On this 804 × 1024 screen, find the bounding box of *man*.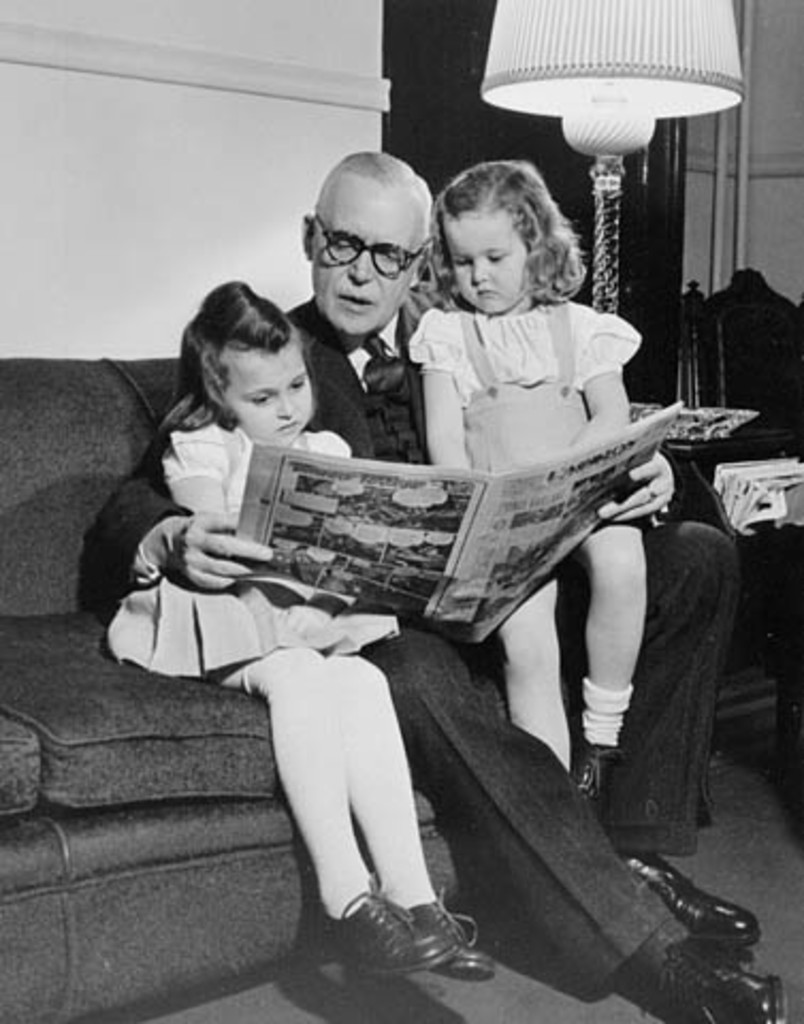
Bounding box: <box>158,162,744,994</box>.
